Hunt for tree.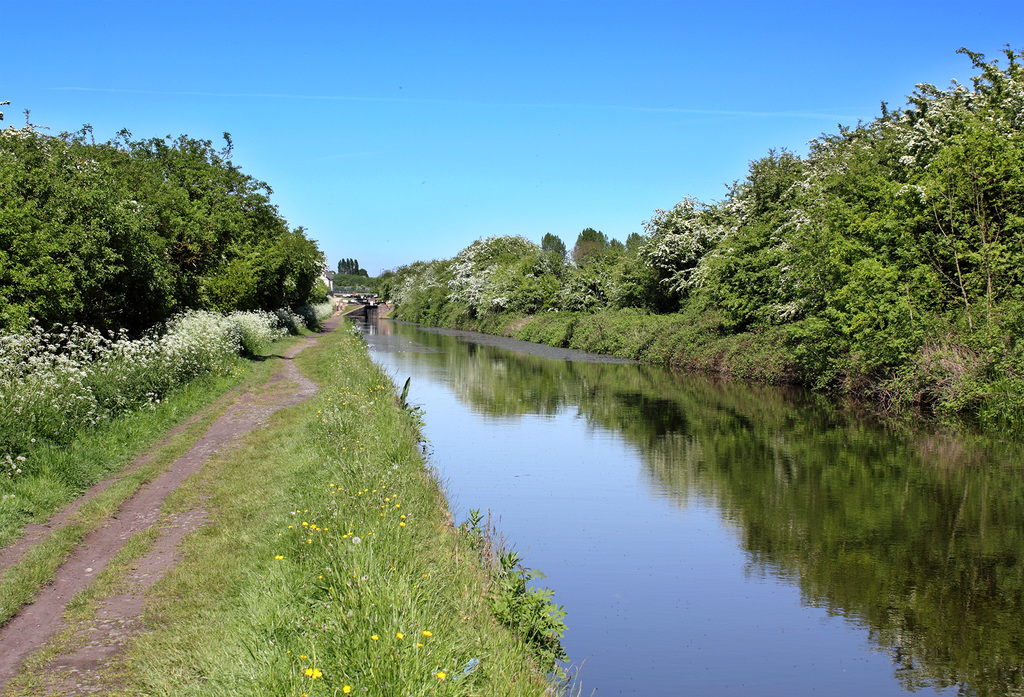
Hunted down at locate(330, 248, 370, 276).
